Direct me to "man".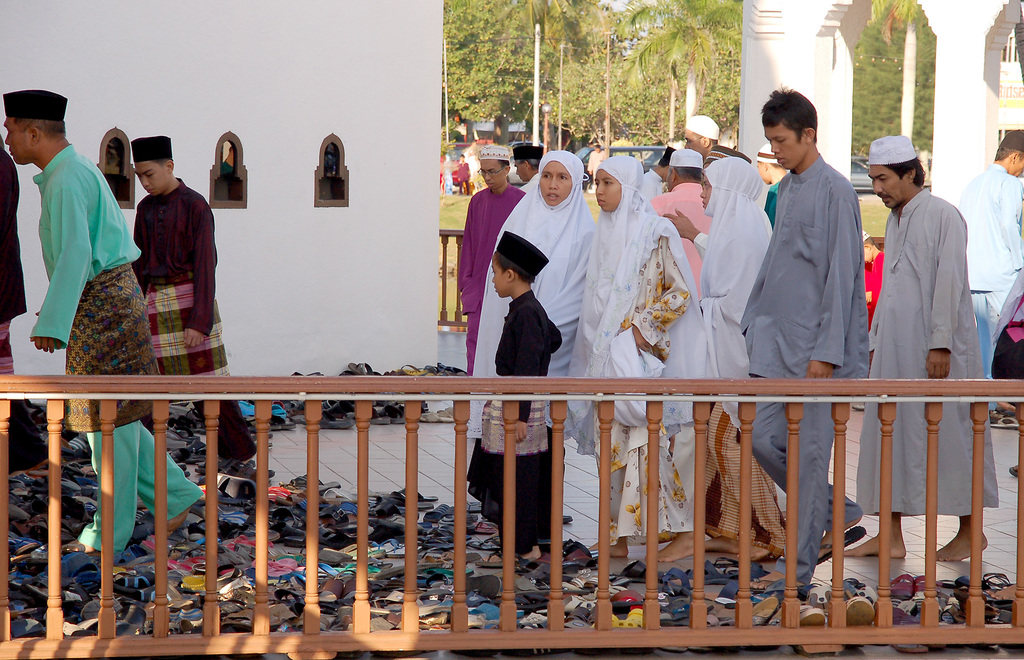
Direction: box(456, 146, 527, 376).
